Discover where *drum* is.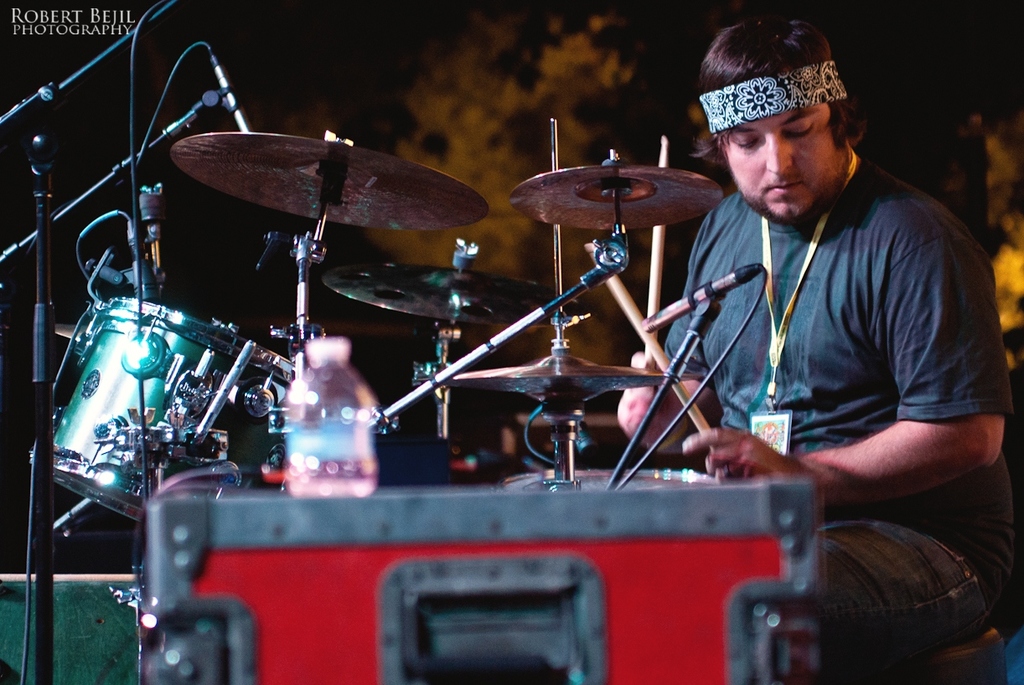
Discovered at (left=504, top=466, right=719, bottom=494).
